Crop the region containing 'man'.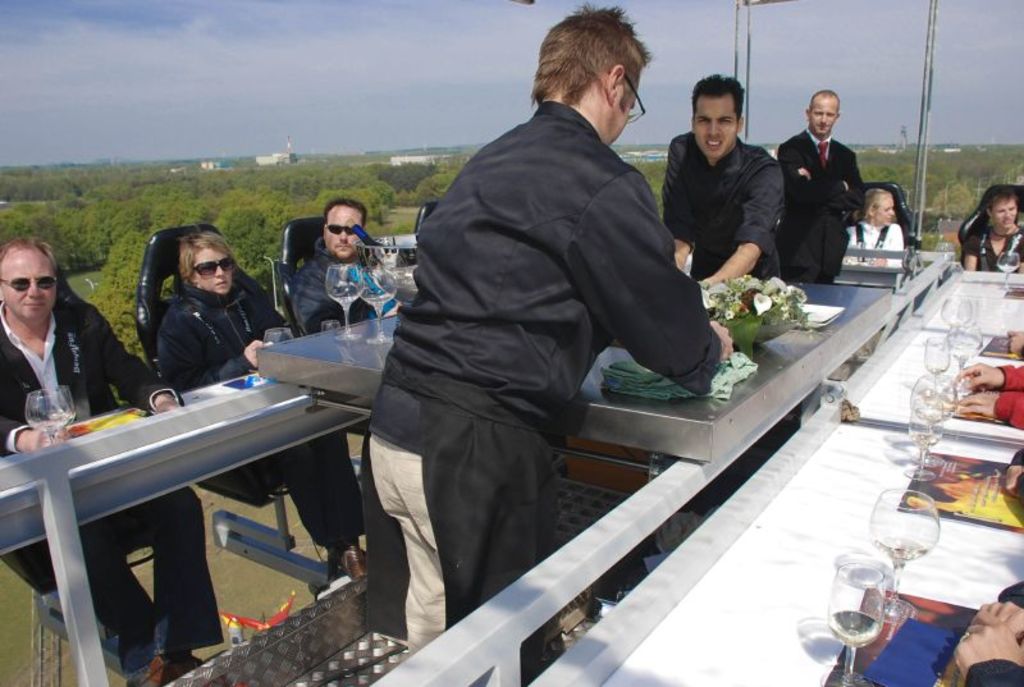
Crop region: (left=300, top=187, right=380, bottom=338).
